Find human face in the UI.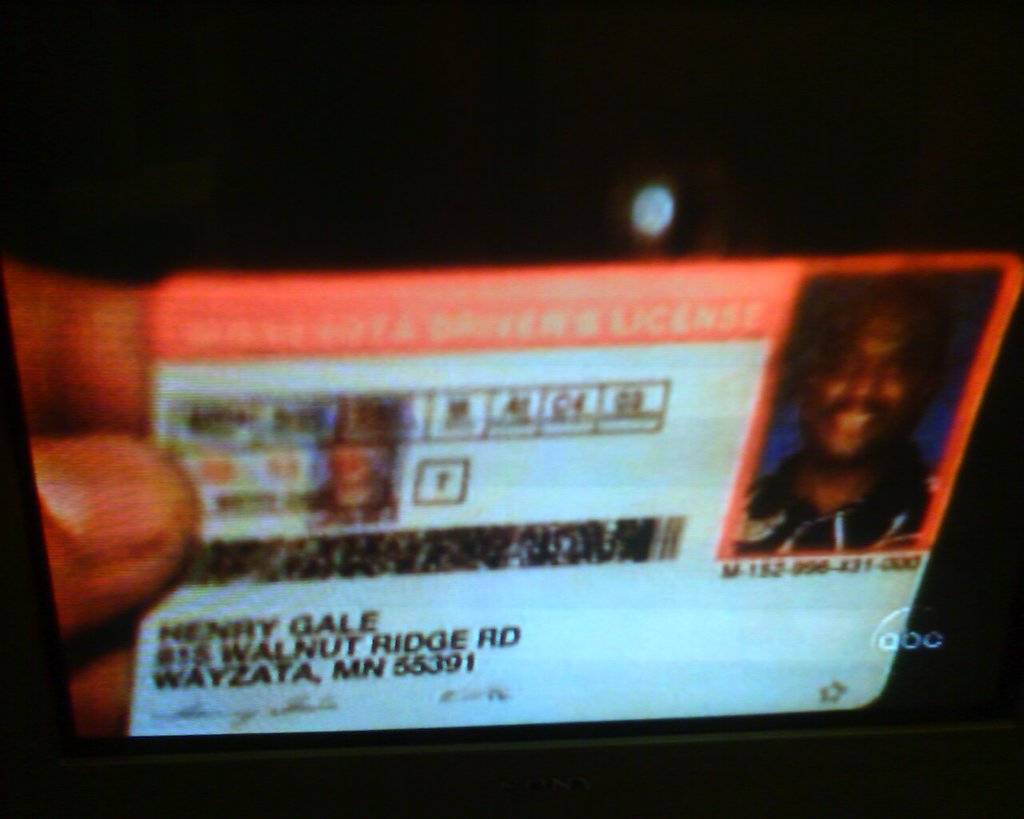
UI element at (x1=796, y1=305, x2=930, y2=467).
